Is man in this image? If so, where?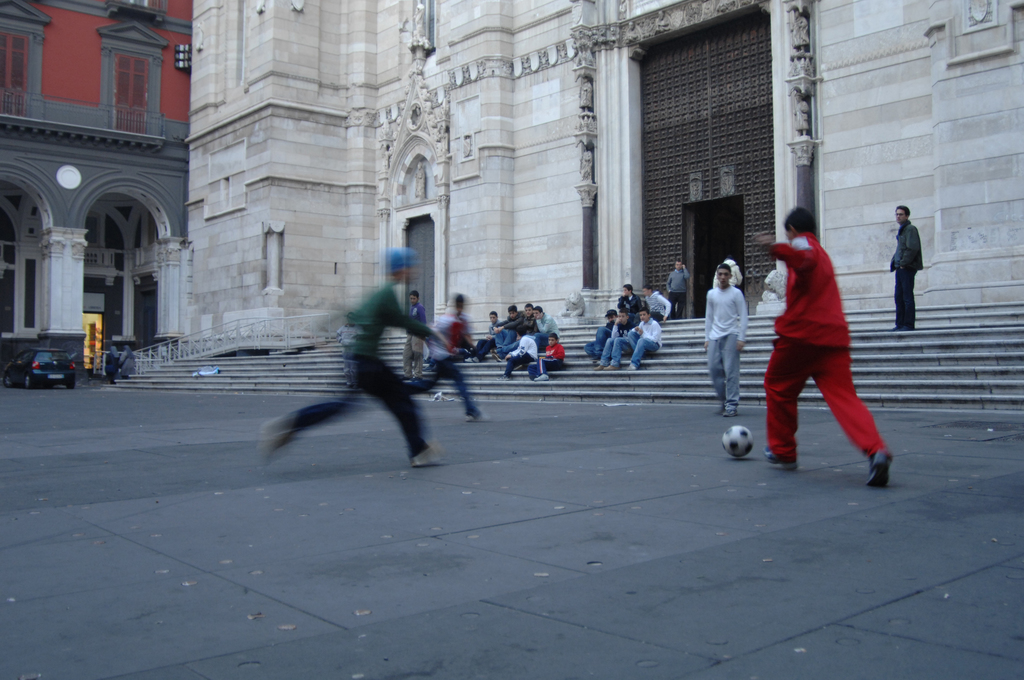
Yes, at bbox=(642, 281, 669, 316).
